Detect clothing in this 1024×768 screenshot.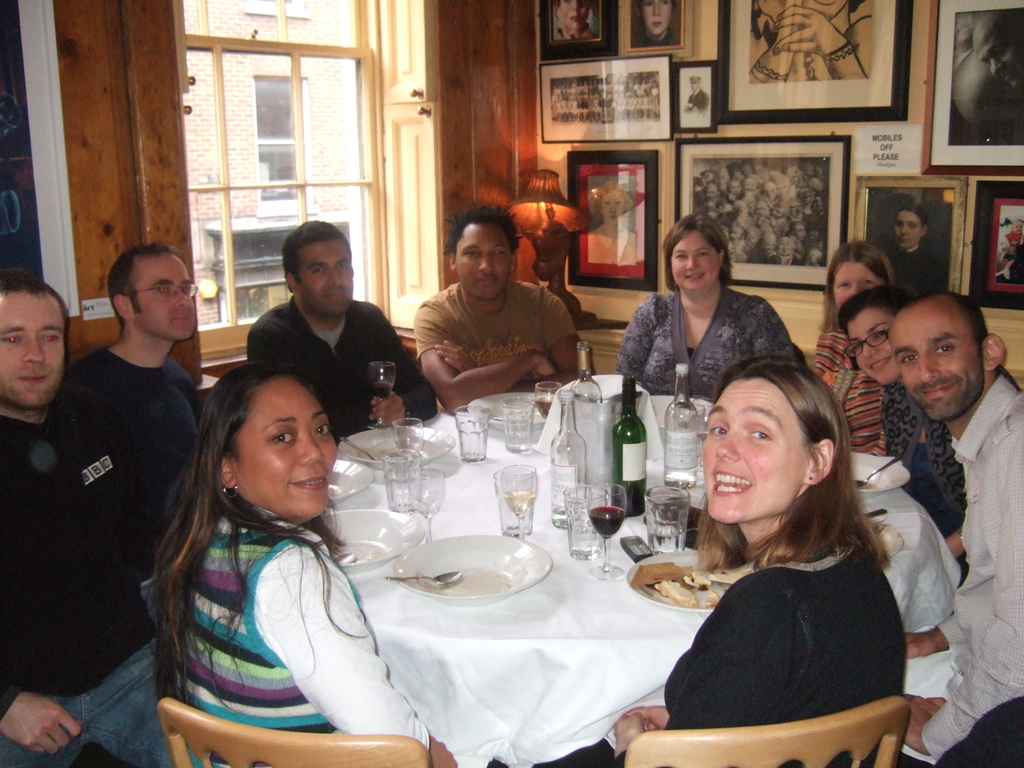
Detection: 611,543,906,767.
